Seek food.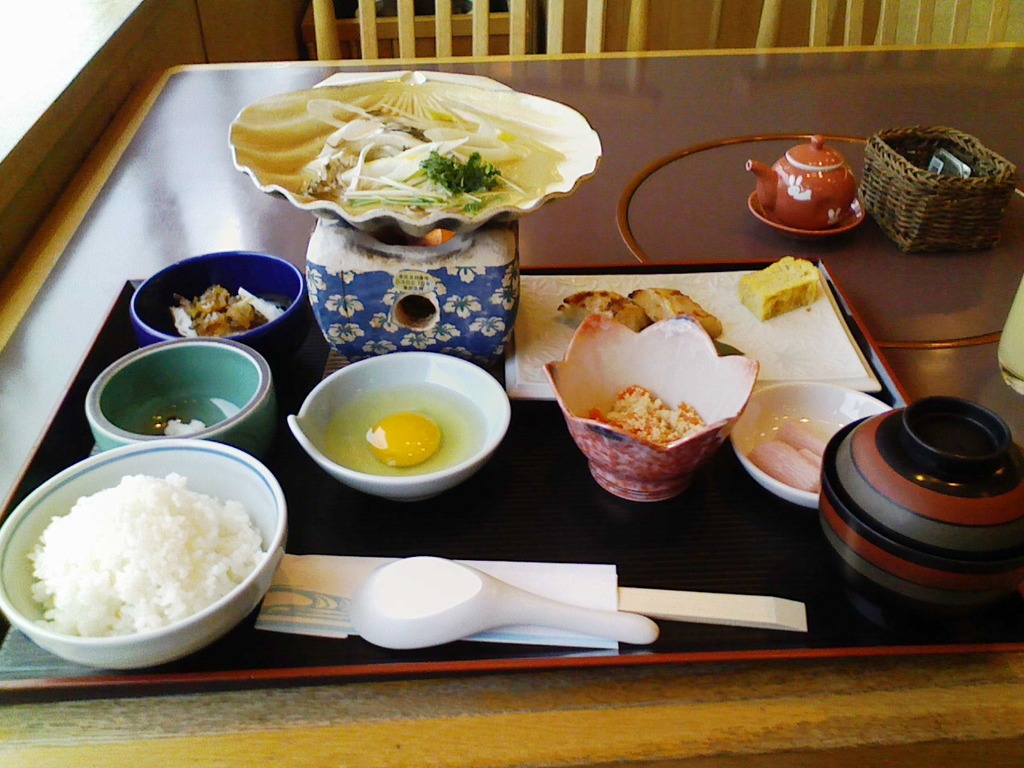
pyautogui.locateOnScreen(733, 248, 823, 322).
